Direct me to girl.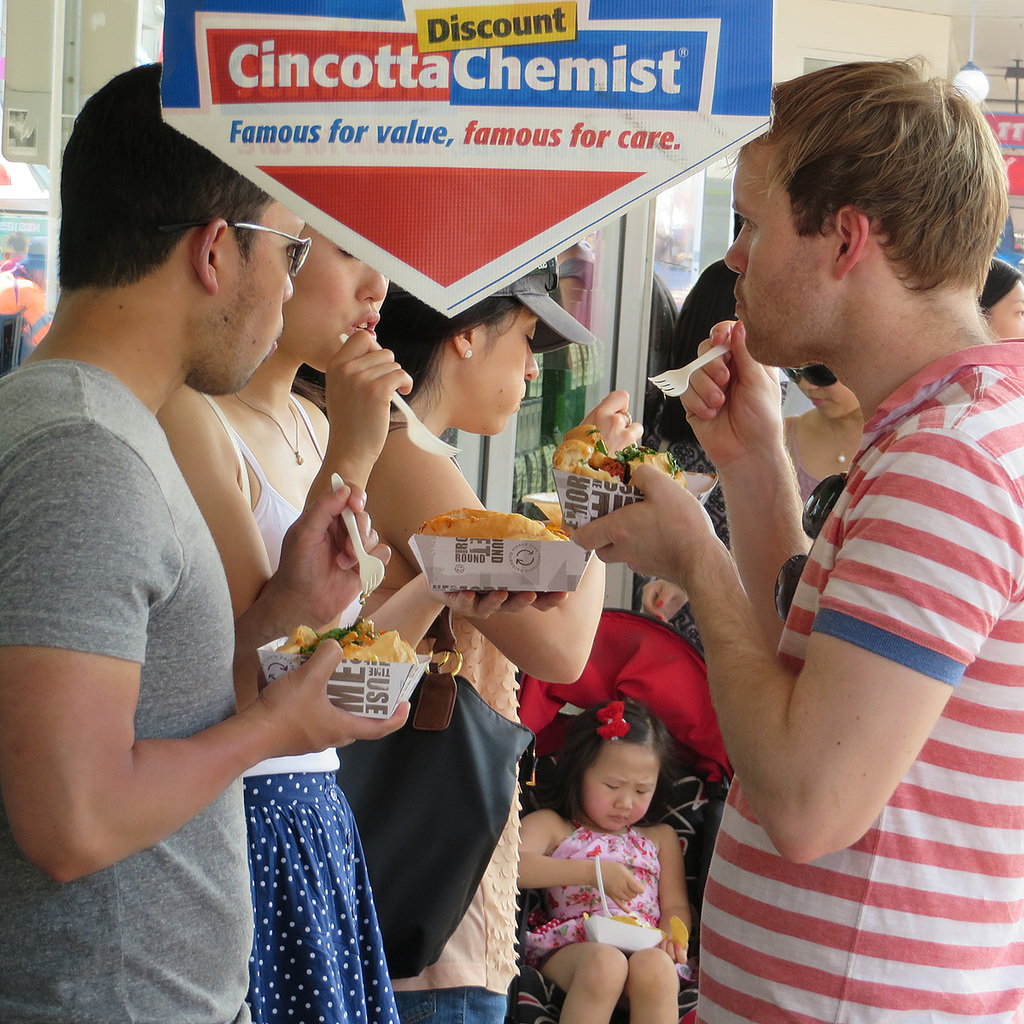
Direction: 288 272 641 1023.
